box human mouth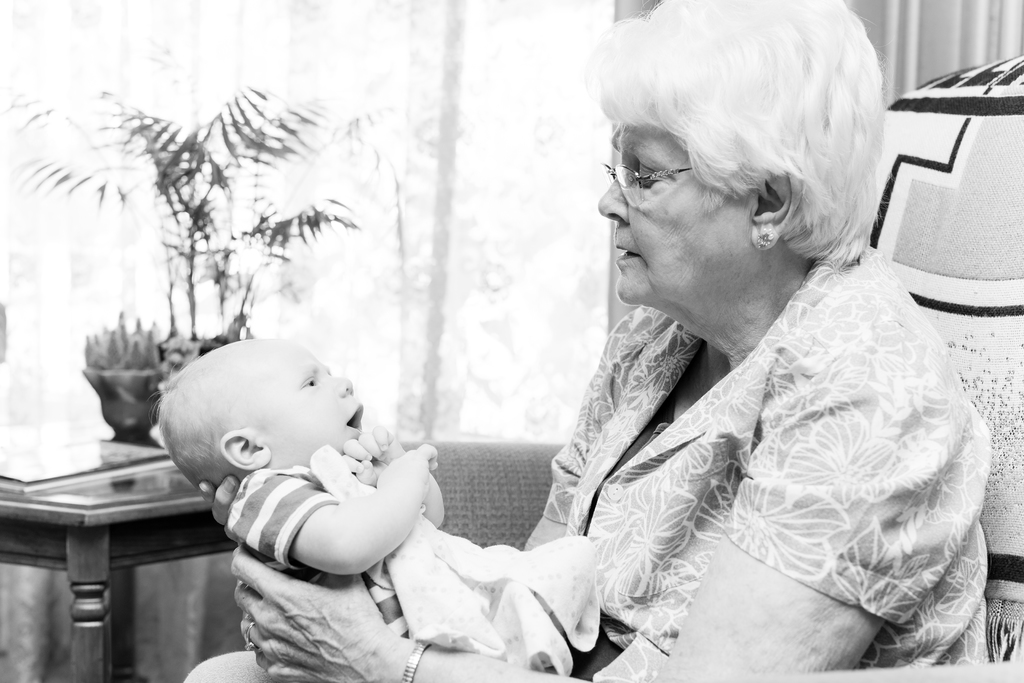
rect(611, 233, 644, 271)
